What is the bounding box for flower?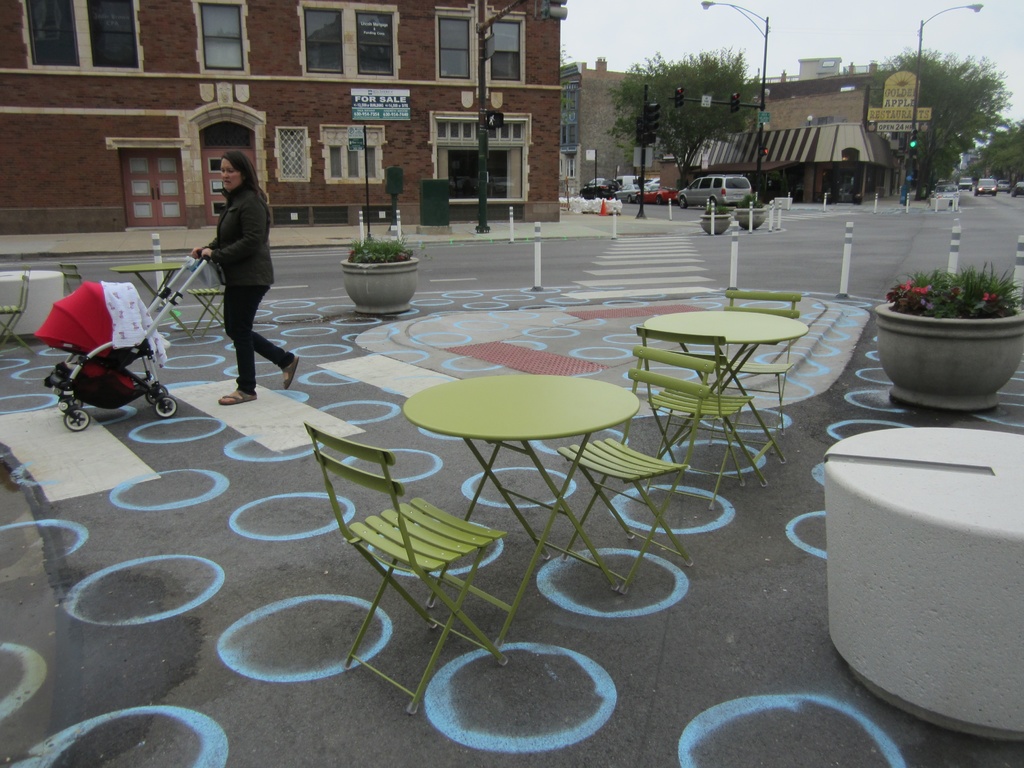
<region>982, 289, 998, 303</region>.
